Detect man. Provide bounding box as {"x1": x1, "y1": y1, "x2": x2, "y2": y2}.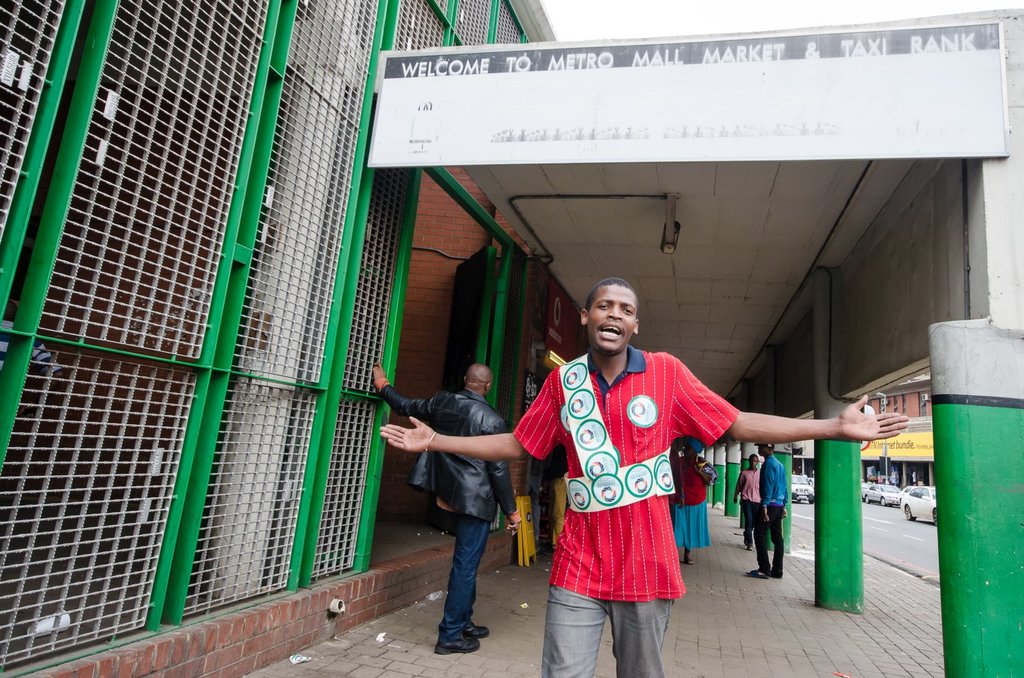
{"x1": 741, "y1": 440, "x2": 789, "y2": 582}.
